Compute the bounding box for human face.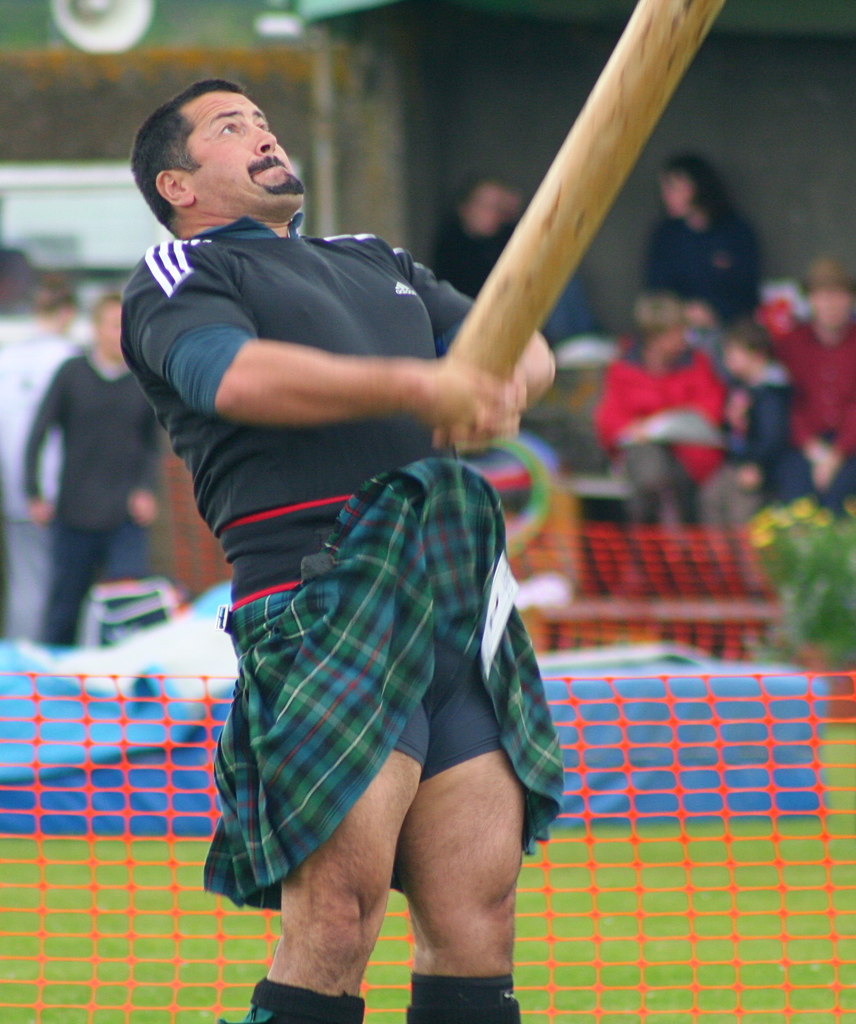
l=815, t=288, r=855, b=324.
